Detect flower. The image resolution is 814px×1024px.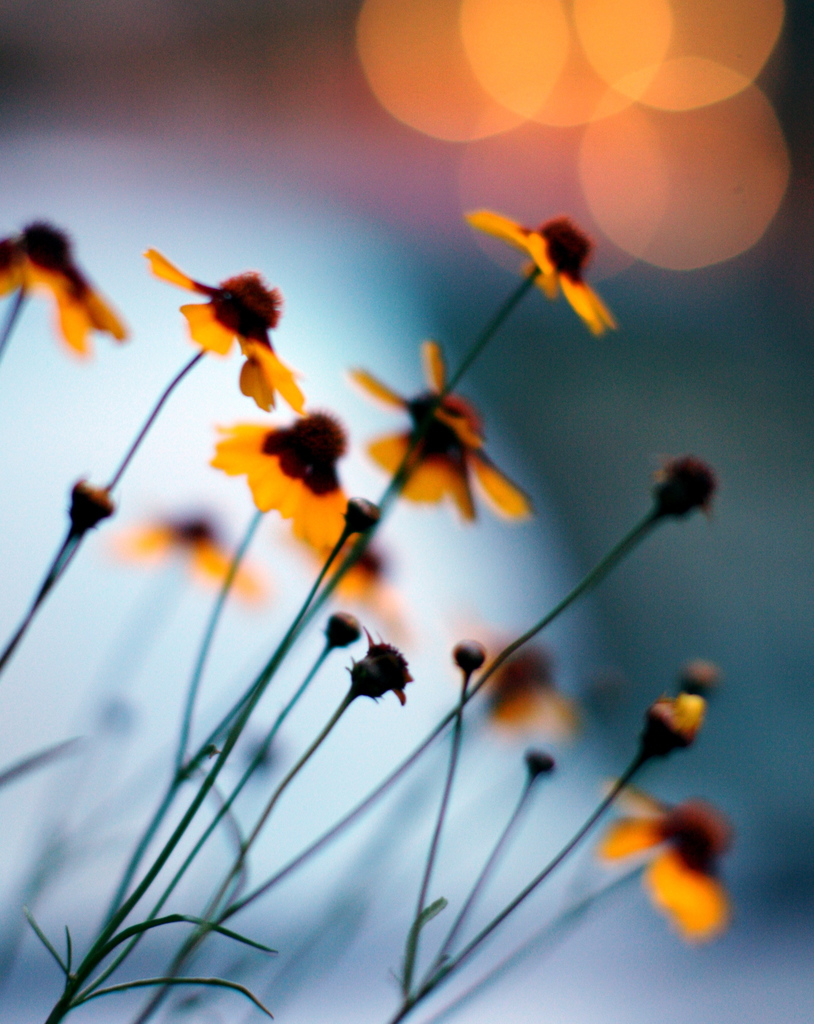
(466,618,576,732).
